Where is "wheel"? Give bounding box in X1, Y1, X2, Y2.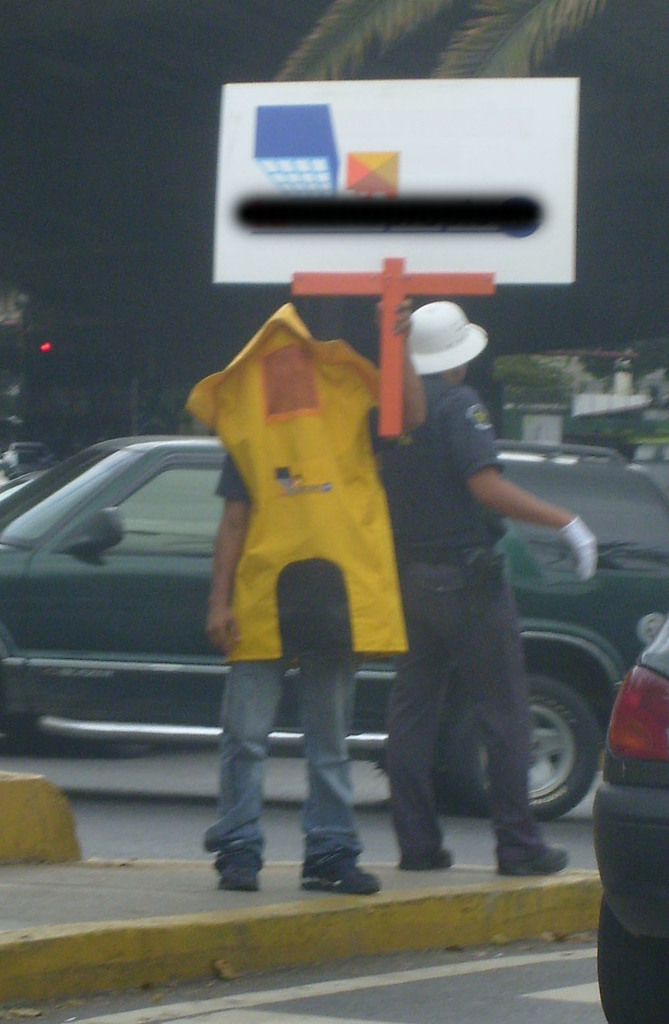
442, 665, 610, 828.
